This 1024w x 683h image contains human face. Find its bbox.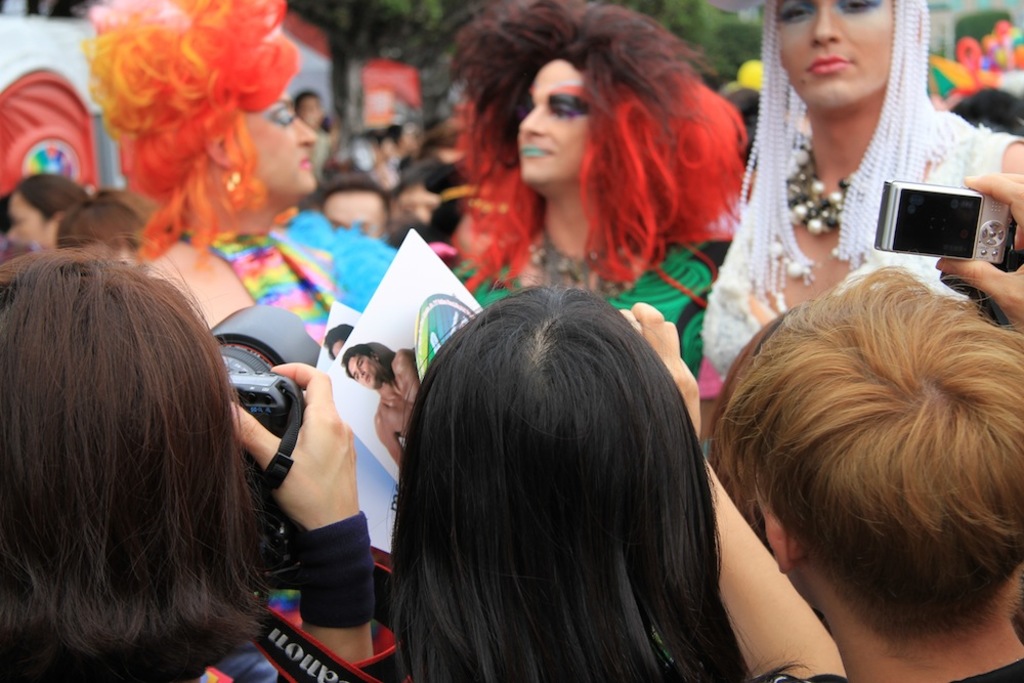
bbox=(350, 356, 382, 387).
